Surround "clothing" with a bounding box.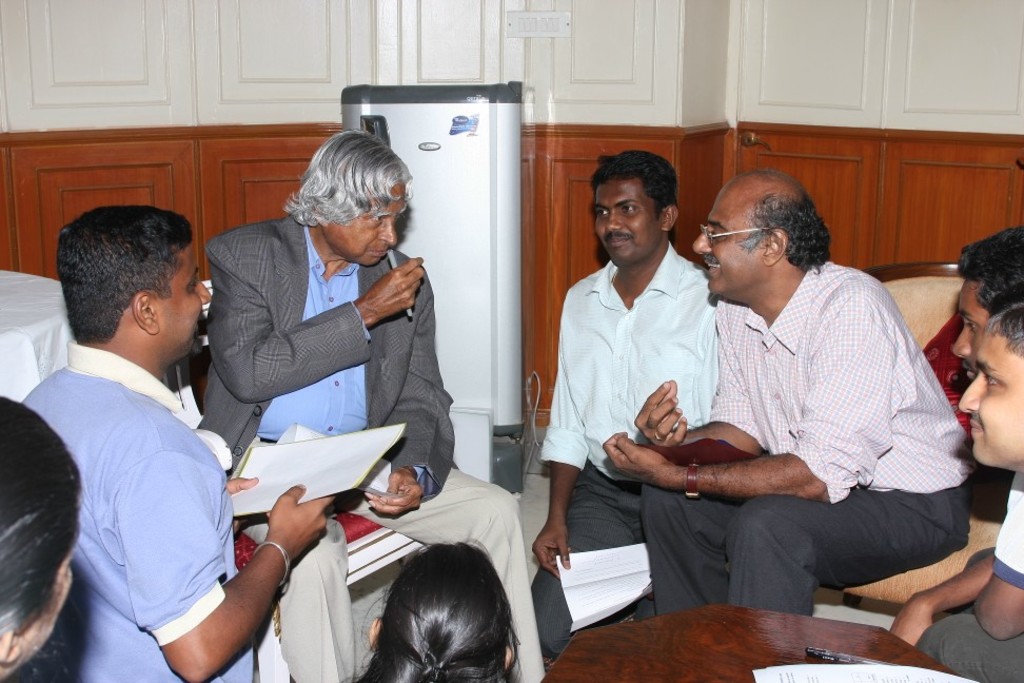
(634,191,966,649).
